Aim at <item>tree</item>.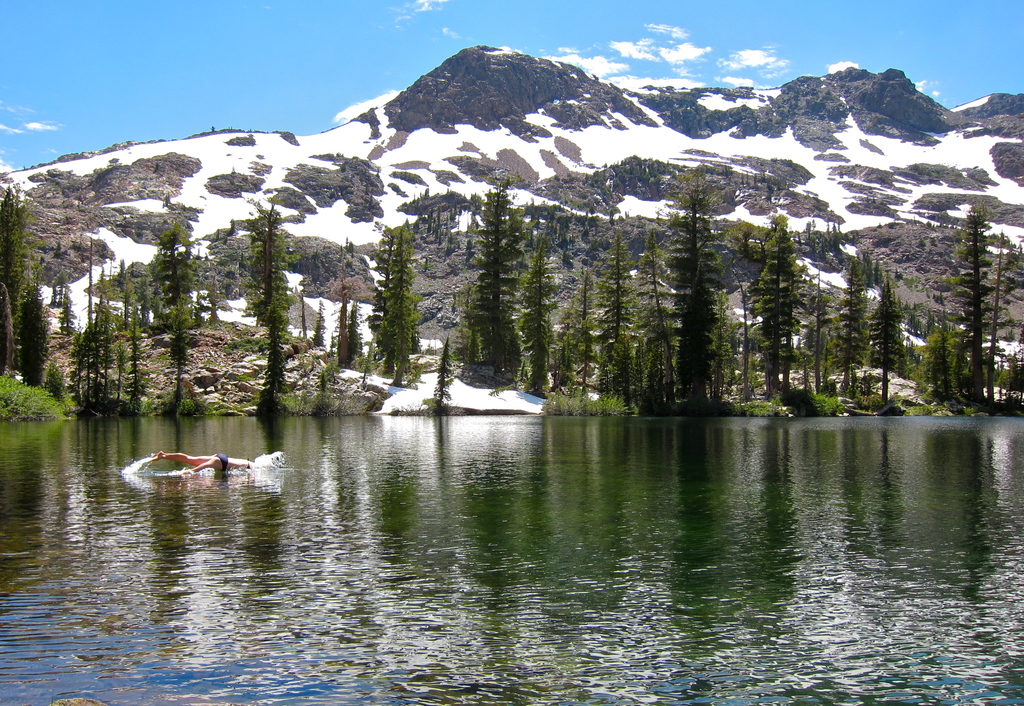
Aimed at Rect(592, 238, 642, 395).
